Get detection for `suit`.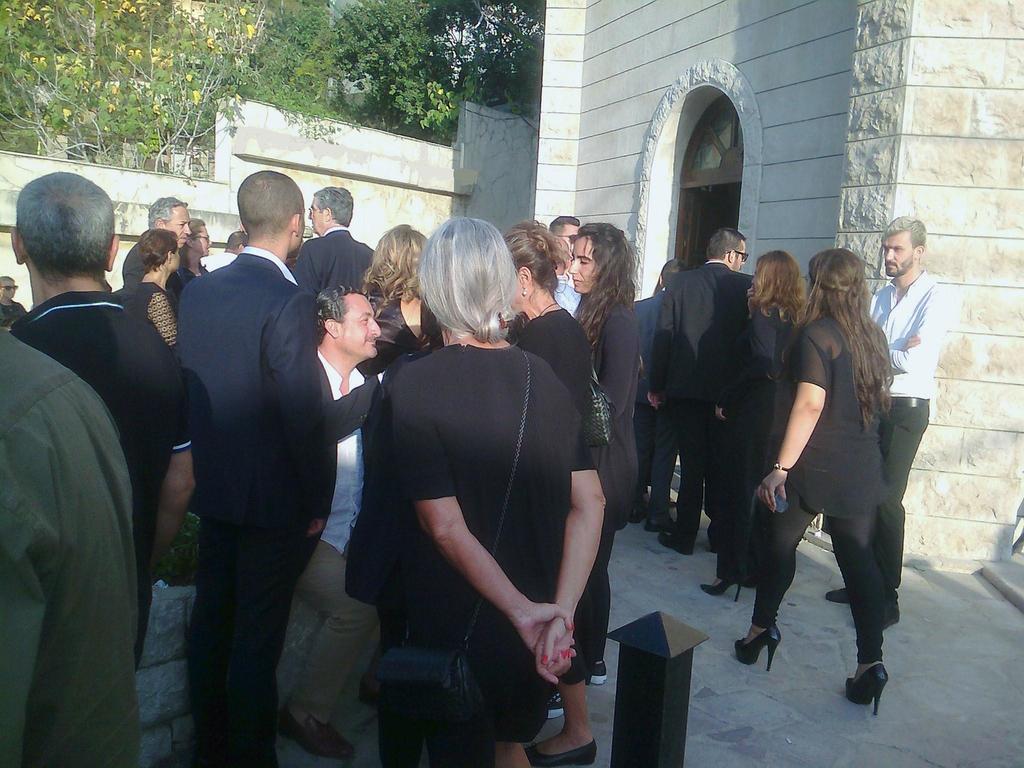
Detection: (left=161, top=182, right=356, bottom=748).
